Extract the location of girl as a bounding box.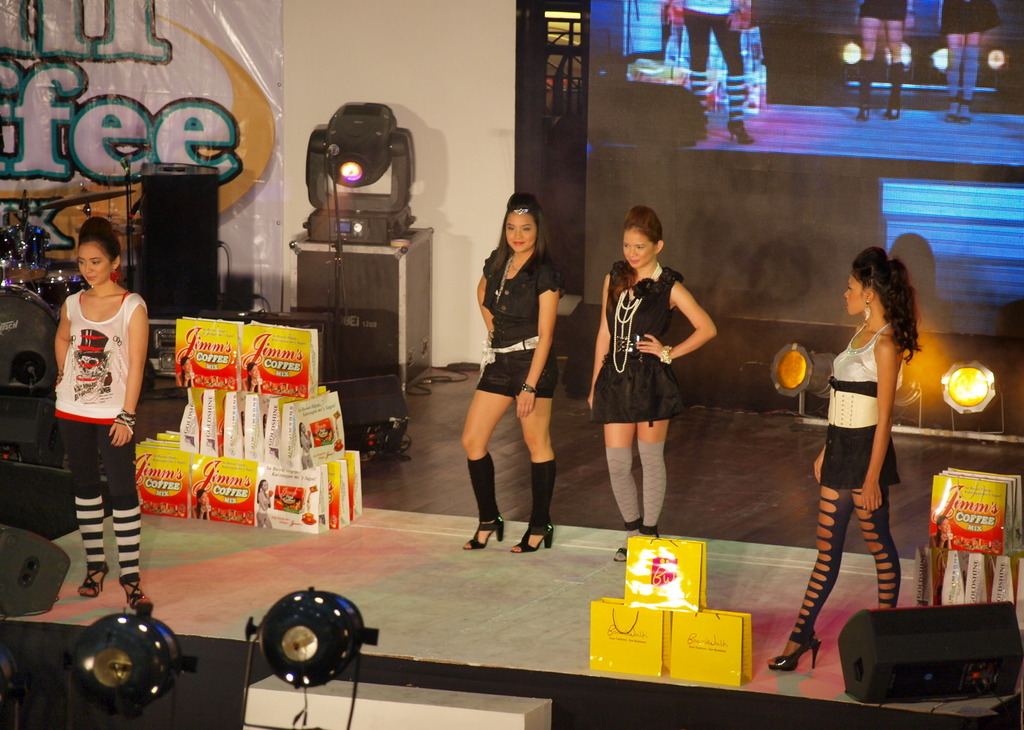
[left=53, top=217, right=151, bottom=619].
